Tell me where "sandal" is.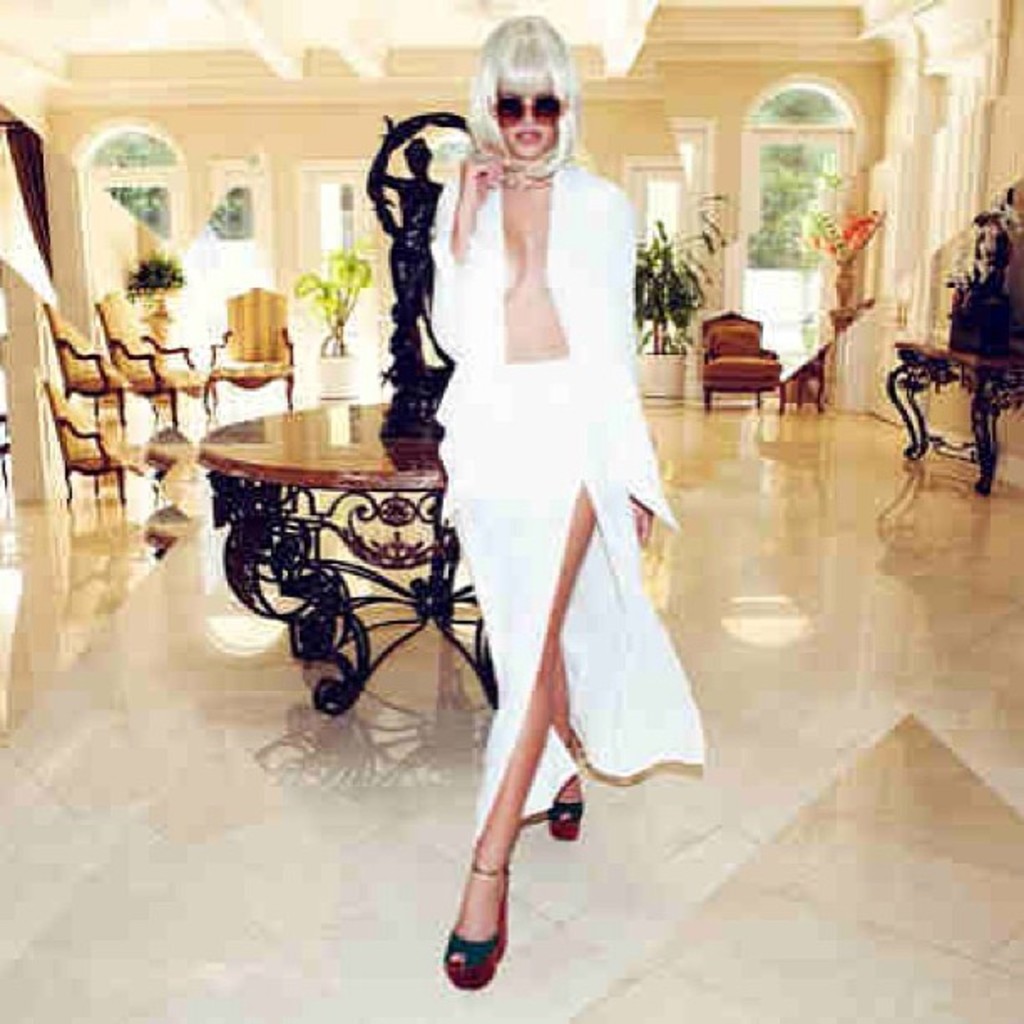
"sandal" is at 447,899,509,991.
